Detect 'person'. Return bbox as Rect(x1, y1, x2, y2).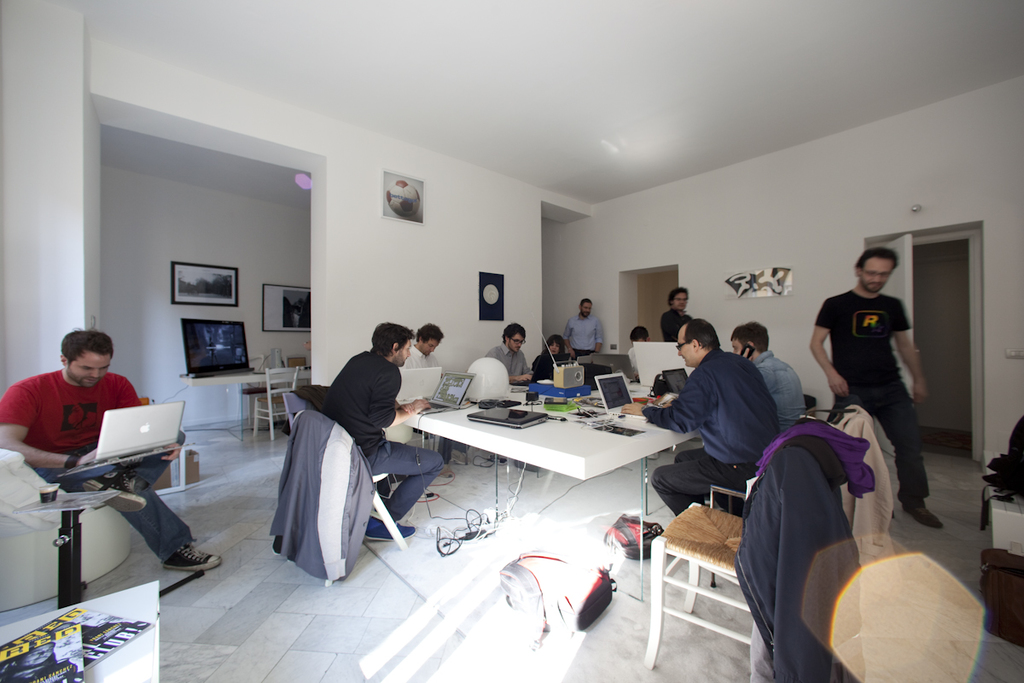
Rect(802, 251, 942, 536).
